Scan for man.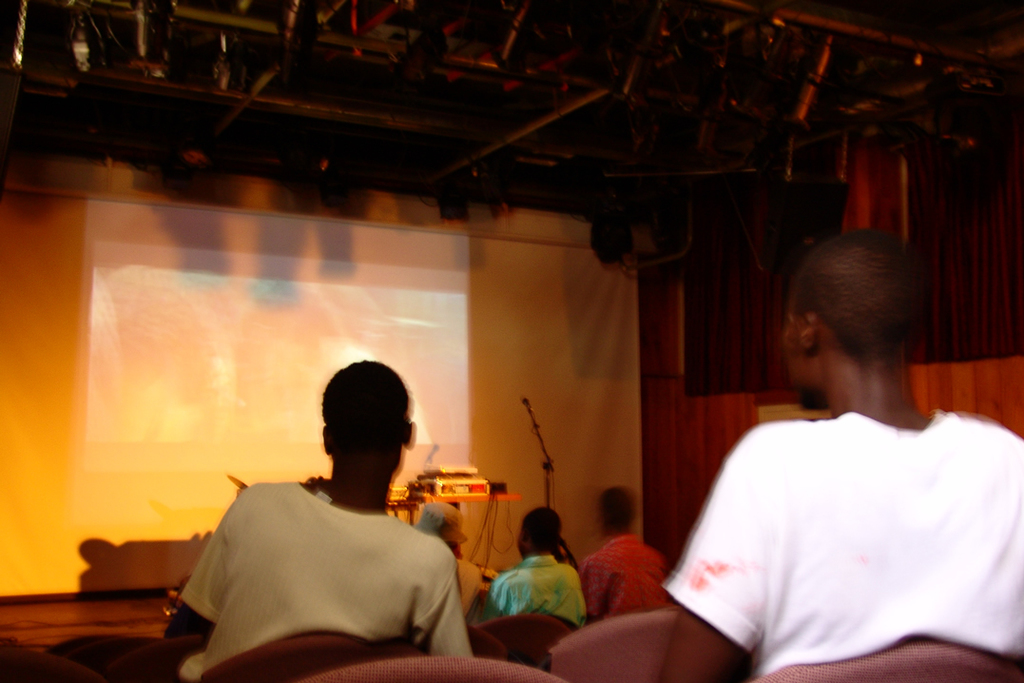
Scan result: pyautogui.locateOnScreen(412, 495, 488, 634).
